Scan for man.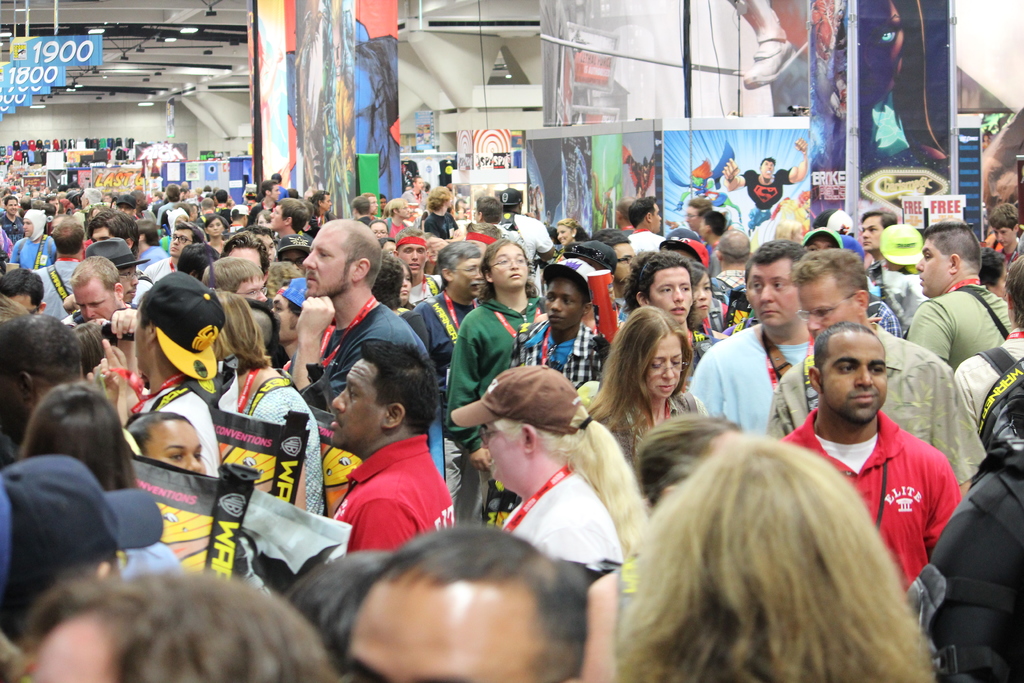
Scan result: region(767, 247, 986, 501).
